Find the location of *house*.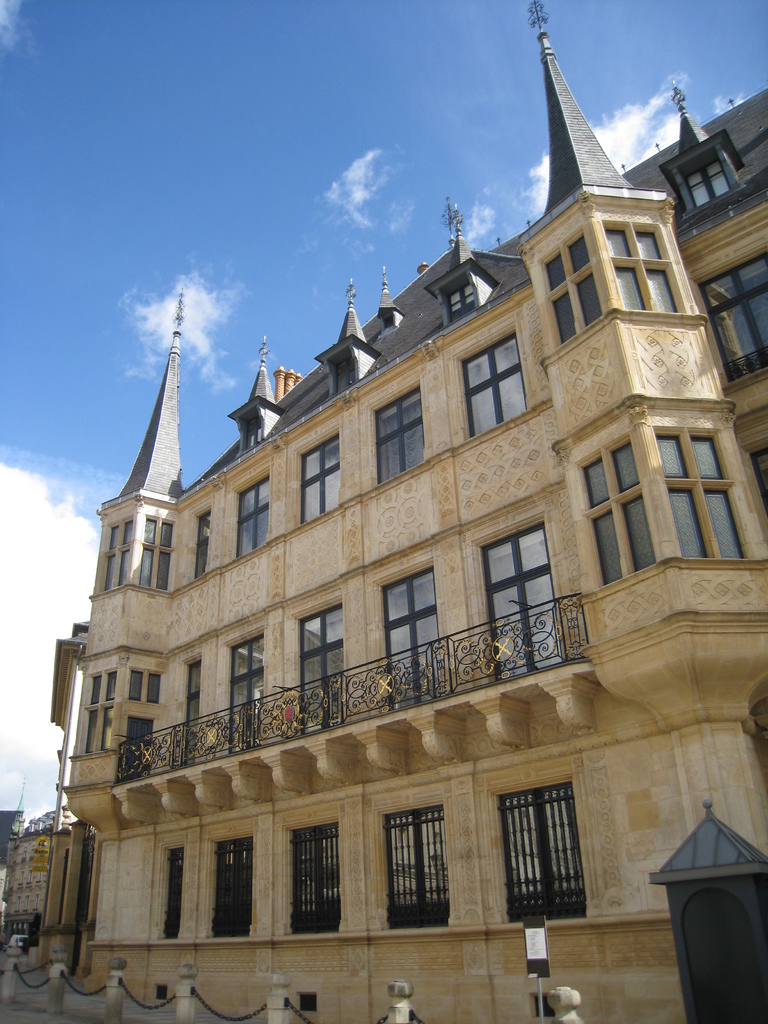
Location: 47/97/742/1003.
